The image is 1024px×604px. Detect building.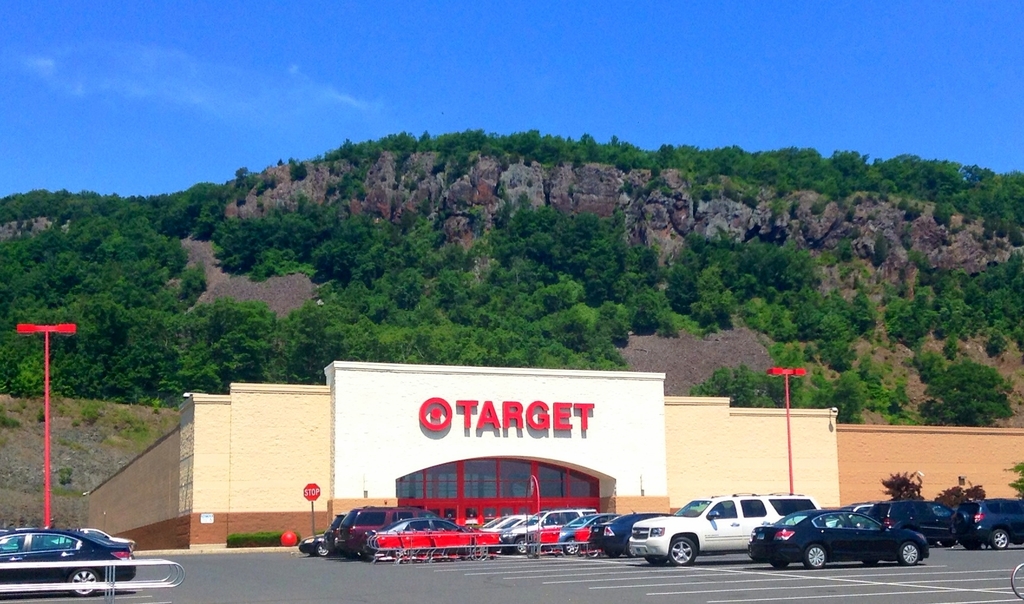
Detection: [86,358,838,547].
